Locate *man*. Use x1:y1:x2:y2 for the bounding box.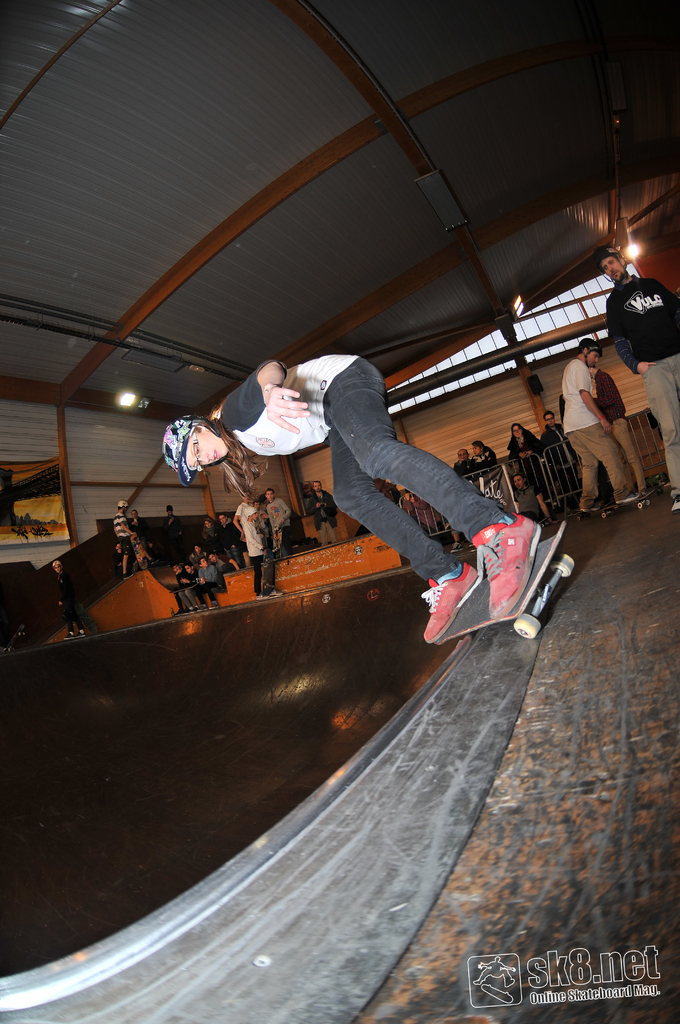
597:248:679:514.
